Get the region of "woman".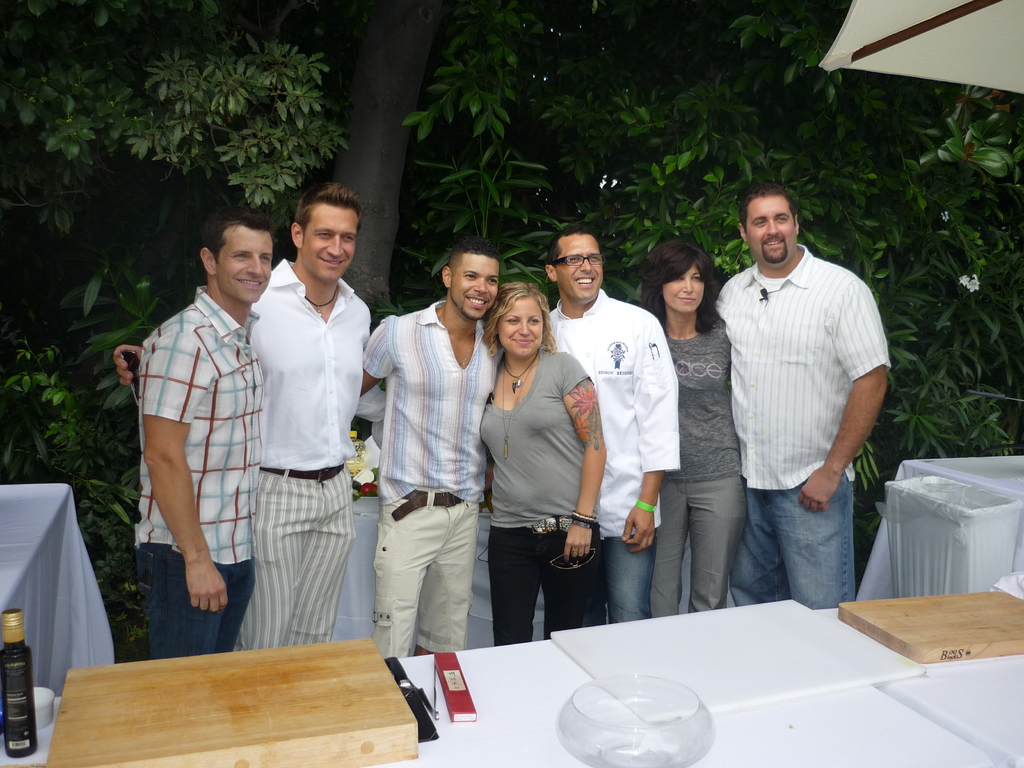
[473,278,609,648].
